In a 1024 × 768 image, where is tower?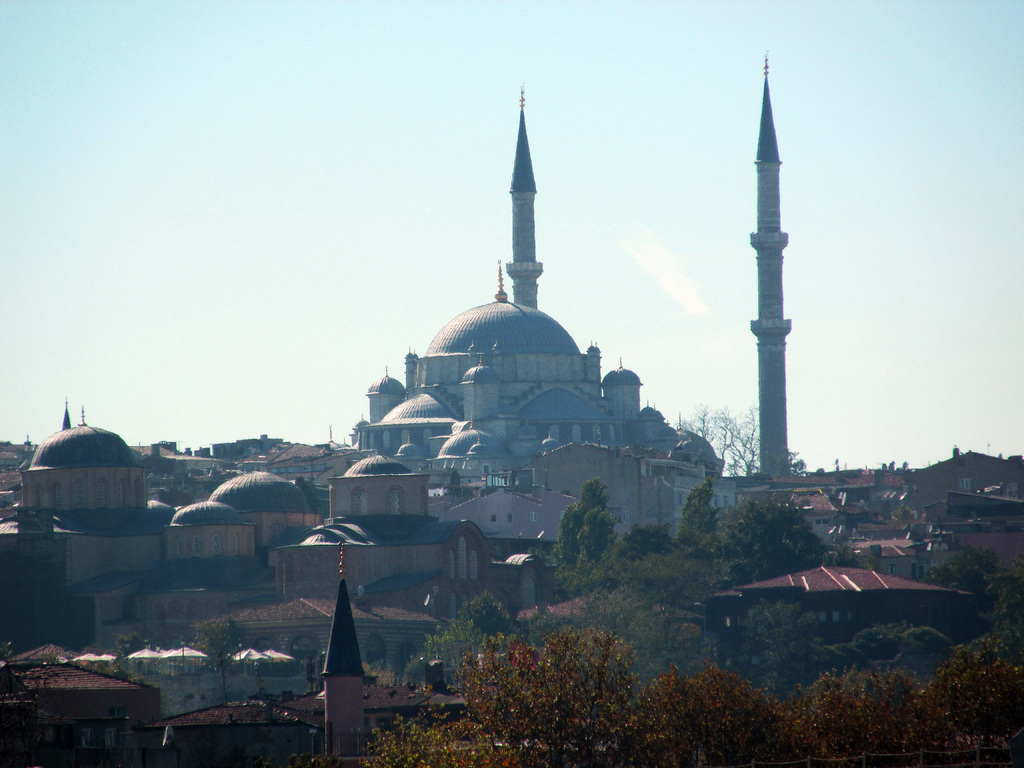
752:51:792:480.
